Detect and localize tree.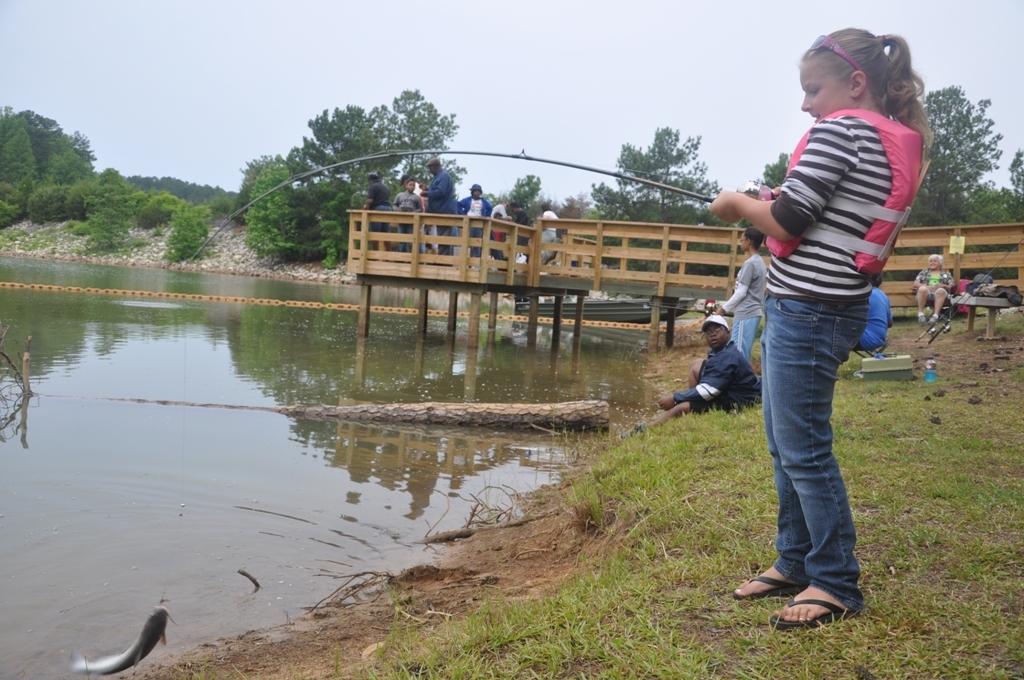
Localized at box=[159, 192, 218, 260].
